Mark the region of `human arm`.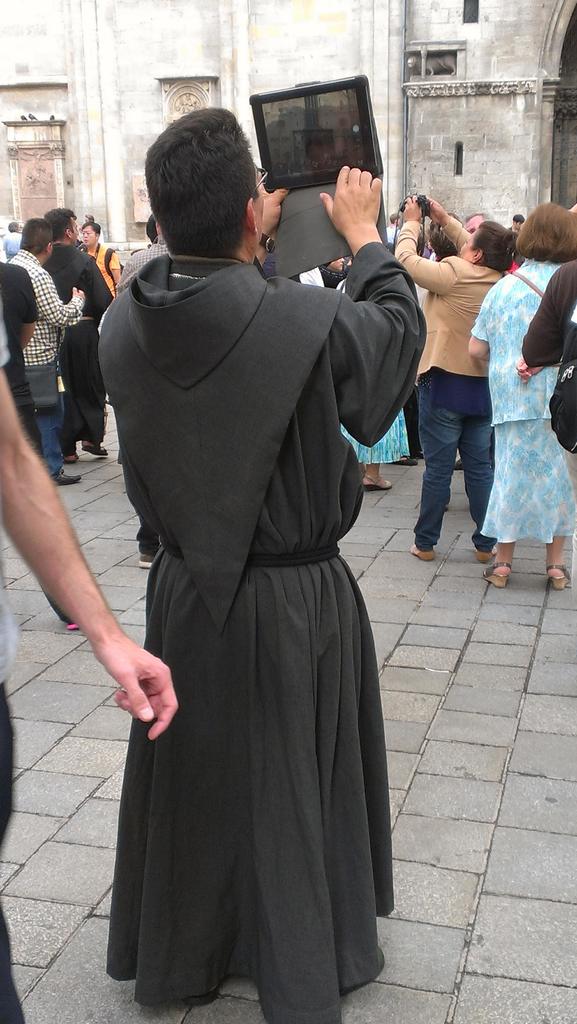
Region: select_region(34, 261, 88, 324).
